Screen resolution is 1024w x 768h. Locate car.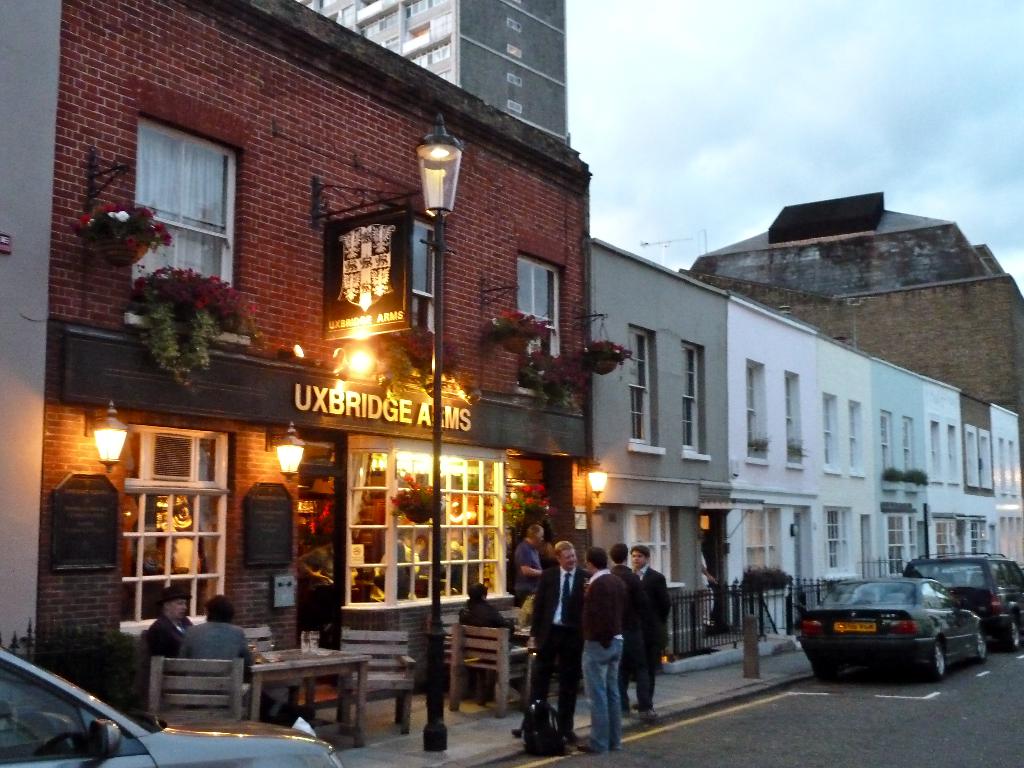
x1=805 y1=577 x2=990 y2=680.
